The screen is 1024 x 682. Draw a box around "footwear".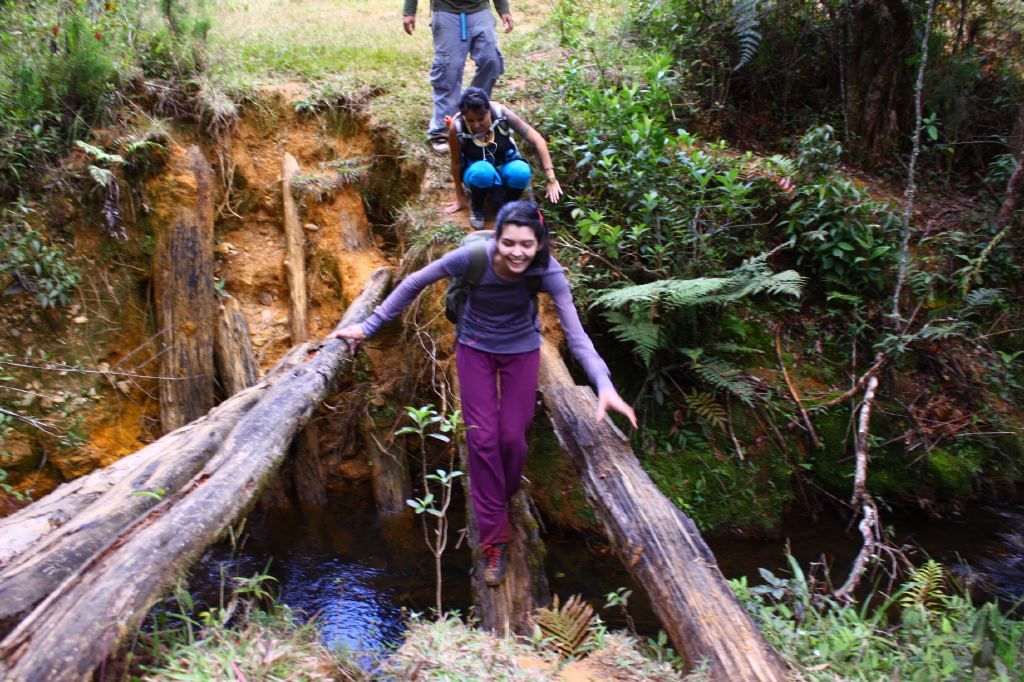
[485,537,507,585].
